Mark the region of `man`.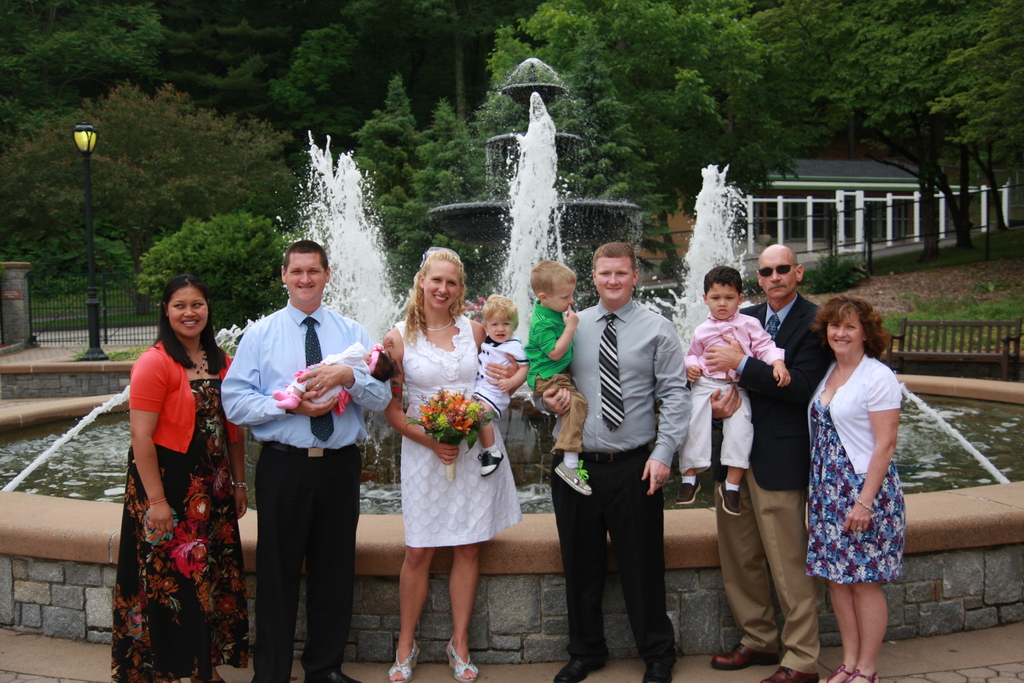
Region: bbox=(707, 242, 832, 682).
